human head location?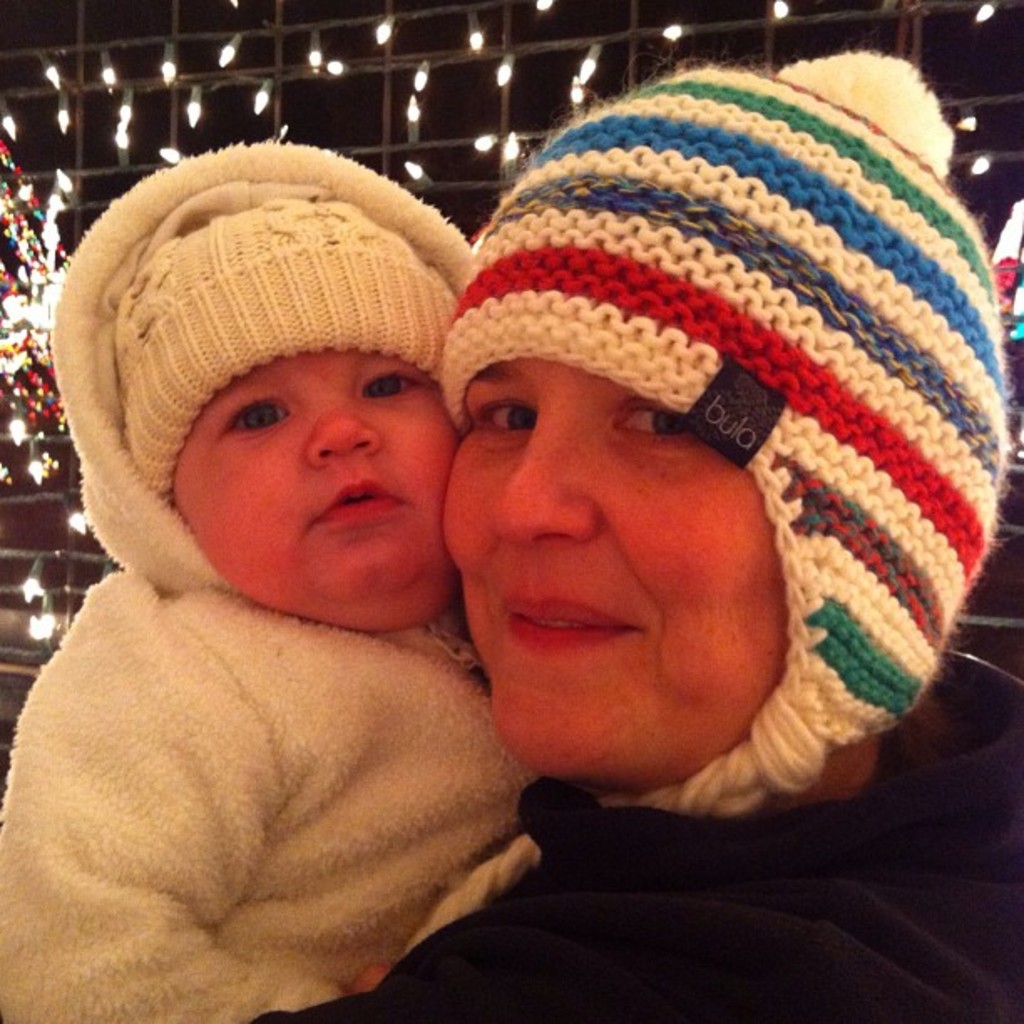
<box>458,109,930,763</box>
